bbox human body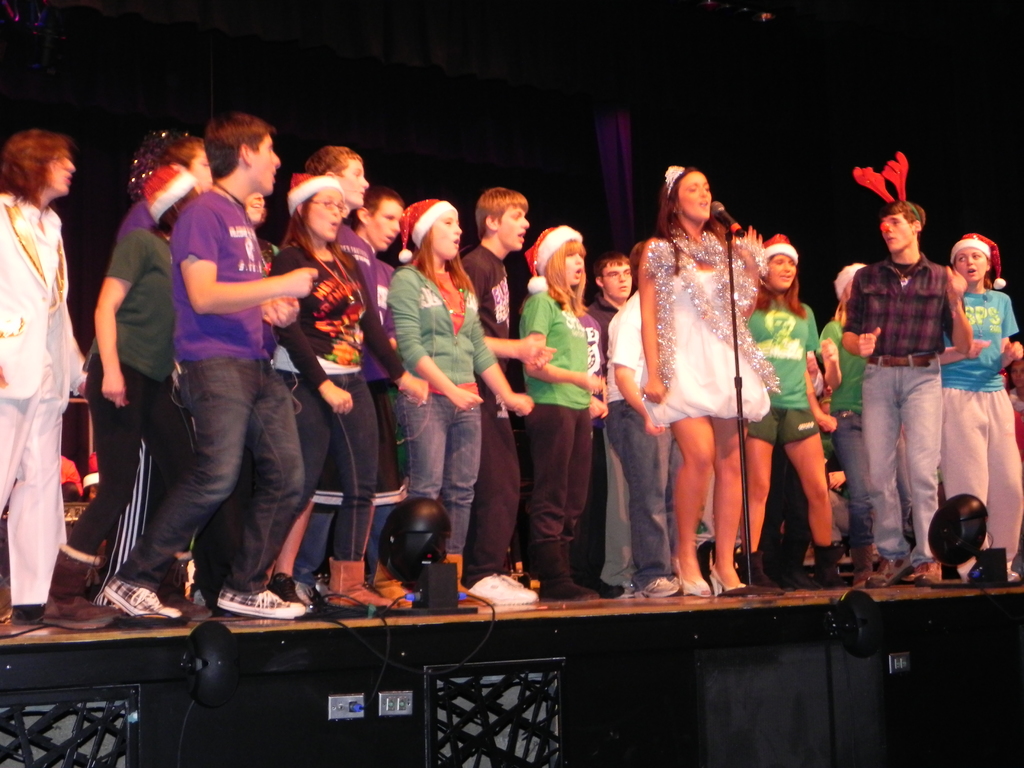
(262, 241, 402, 617)
